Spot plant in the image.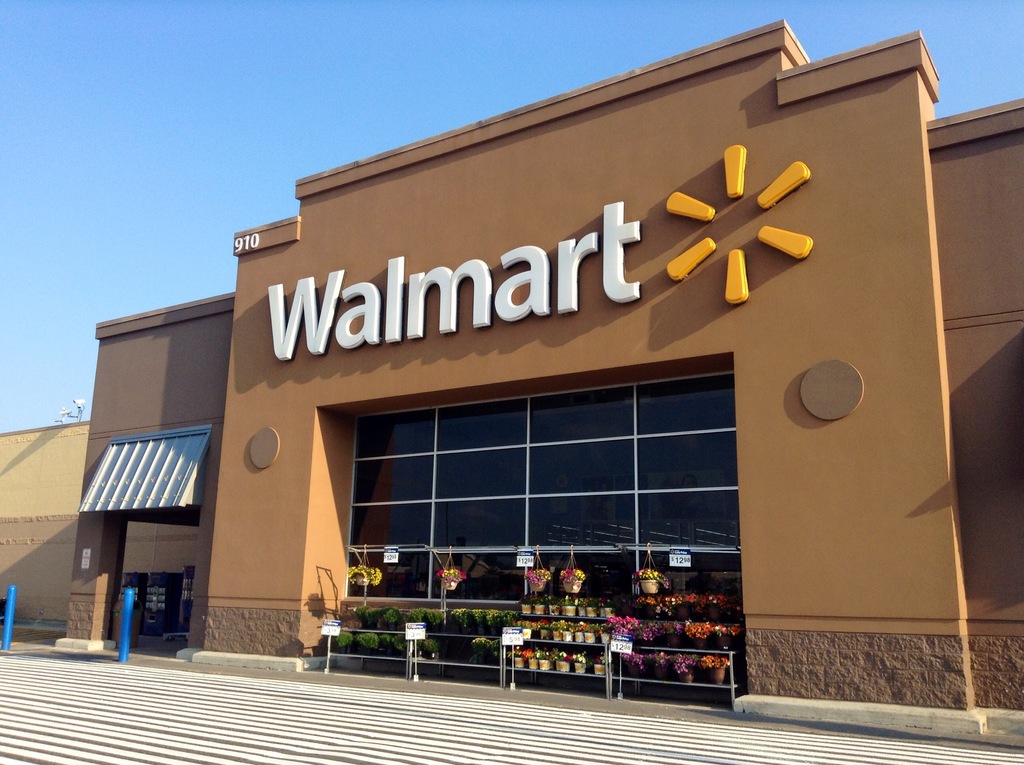
plant found at pyautogui.locateOnScreen(378, 632, 394, 651).
